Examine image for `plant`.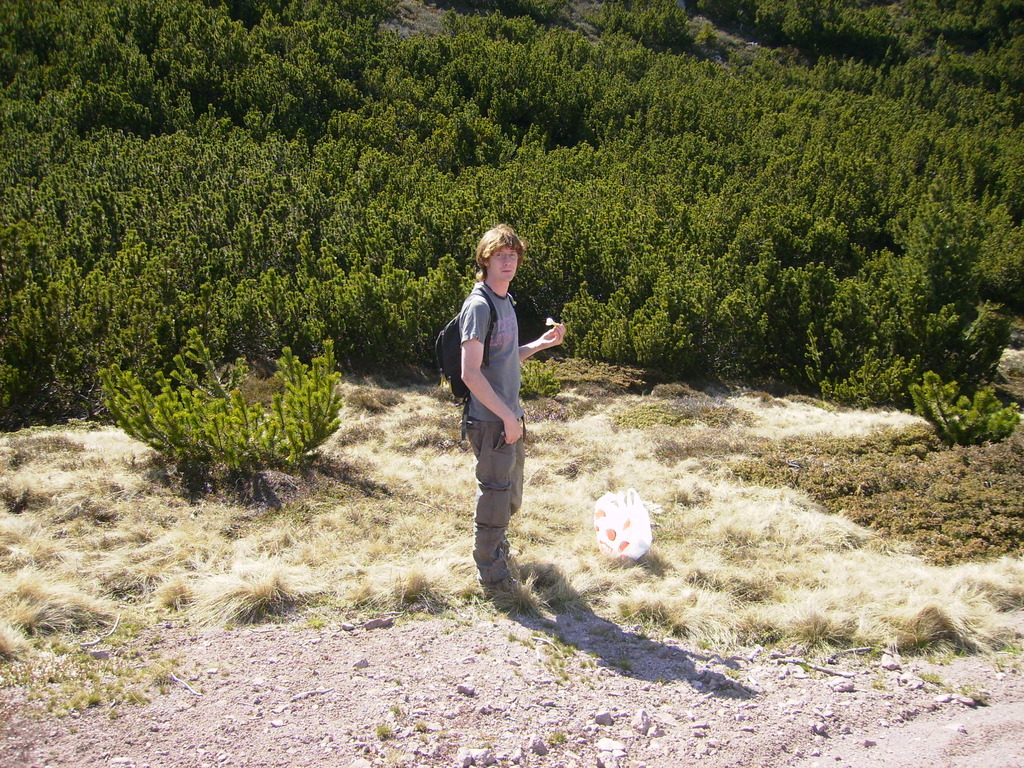
Examination result: left=0, top=338, right=1023, bottom=703.
